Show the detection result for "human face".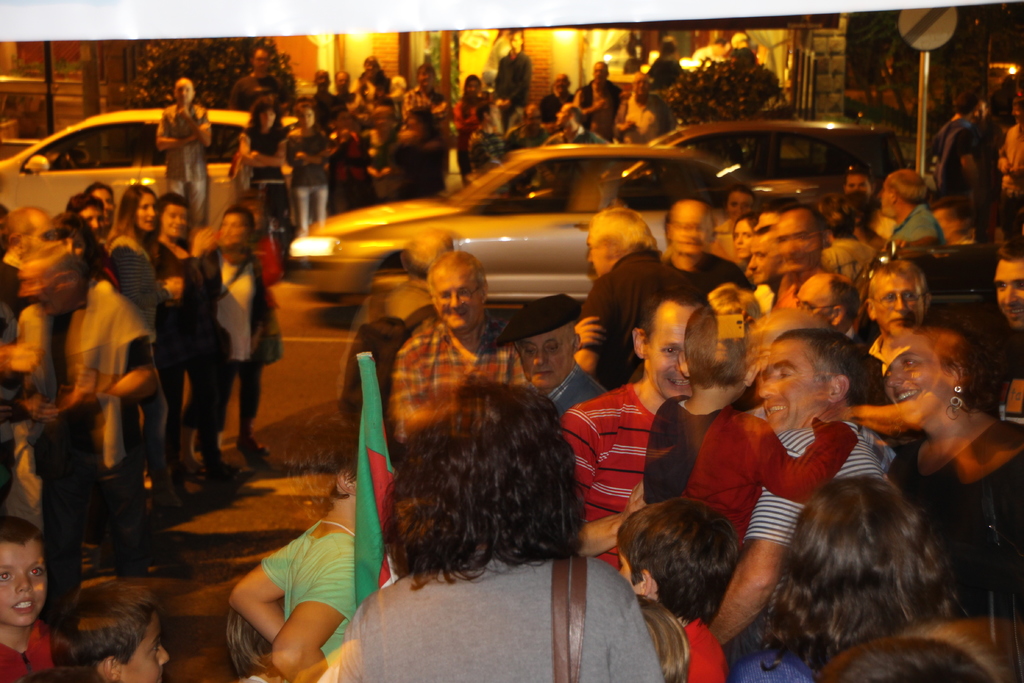
526:107:541:133.
